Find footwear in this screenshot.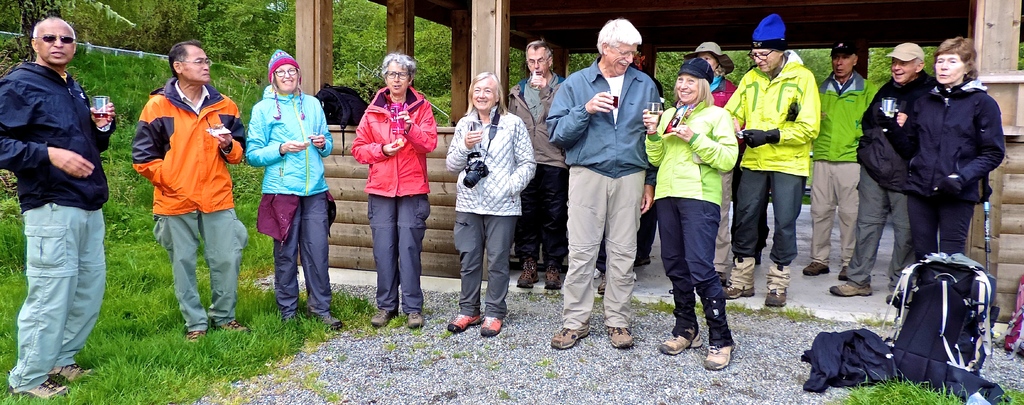
The bounding box for footwear is x1=407, y1=311, x2=423, y2=327.
